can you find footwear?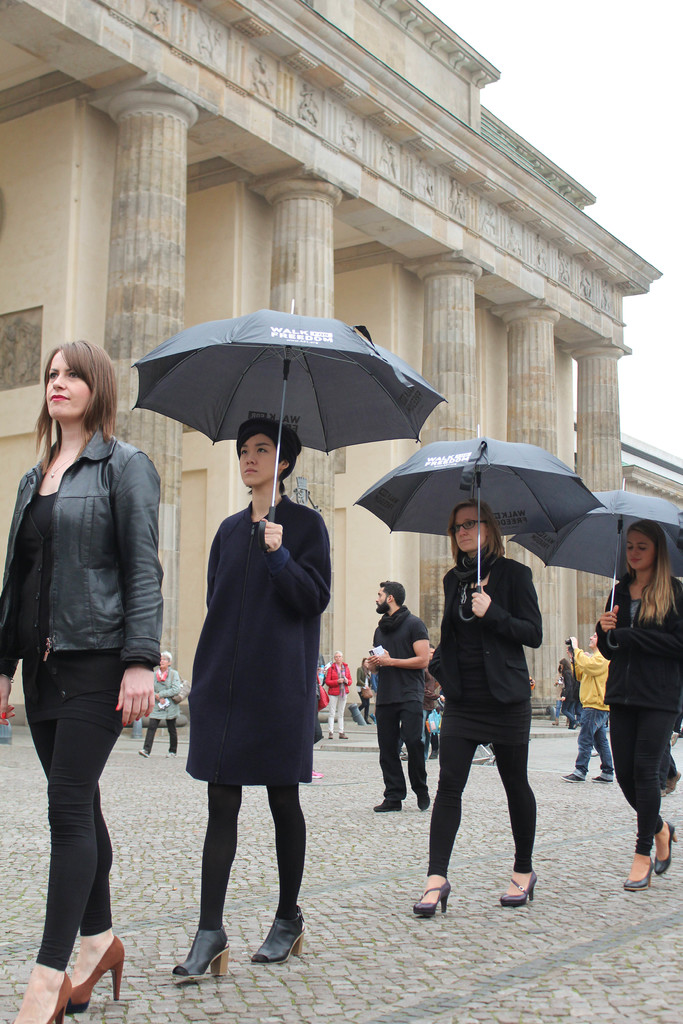
Yes, bounding box: rect(68, 936, 120, 1019).
